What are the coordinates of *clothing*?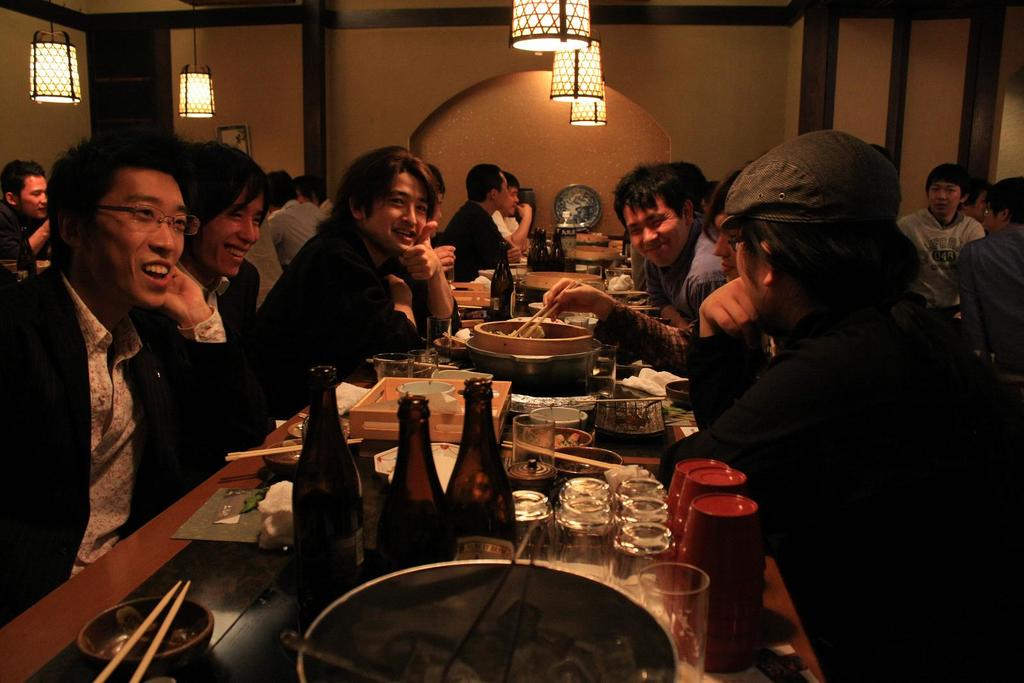
pyautogui.locateOnScreen(138, 245, 274, 441).
